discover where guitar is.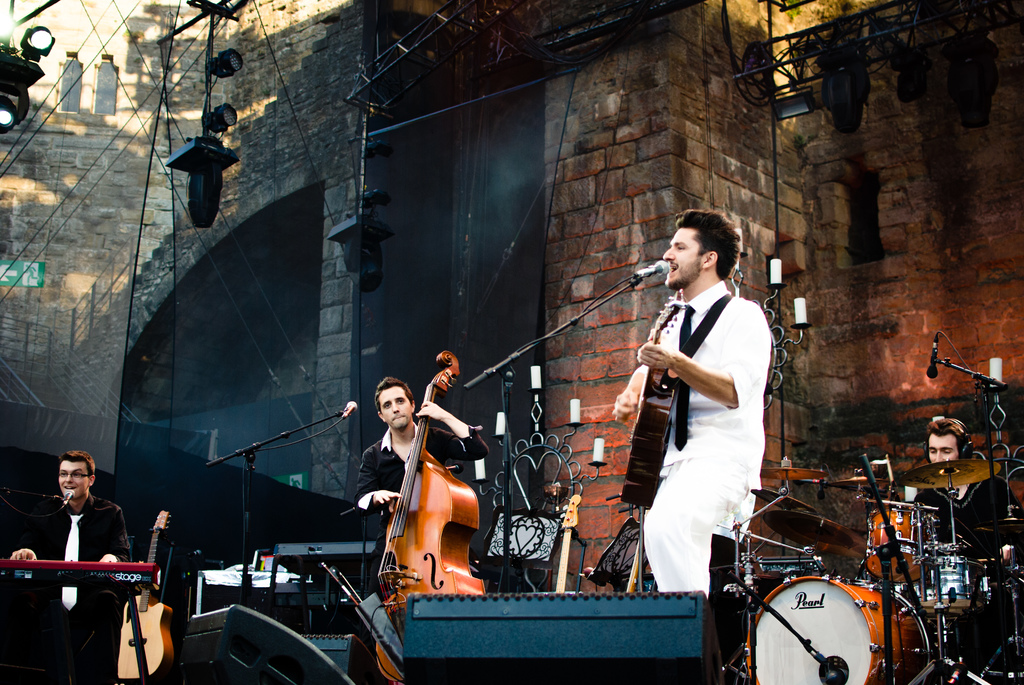
Discovered at crop(113, 509, 187, 684).
